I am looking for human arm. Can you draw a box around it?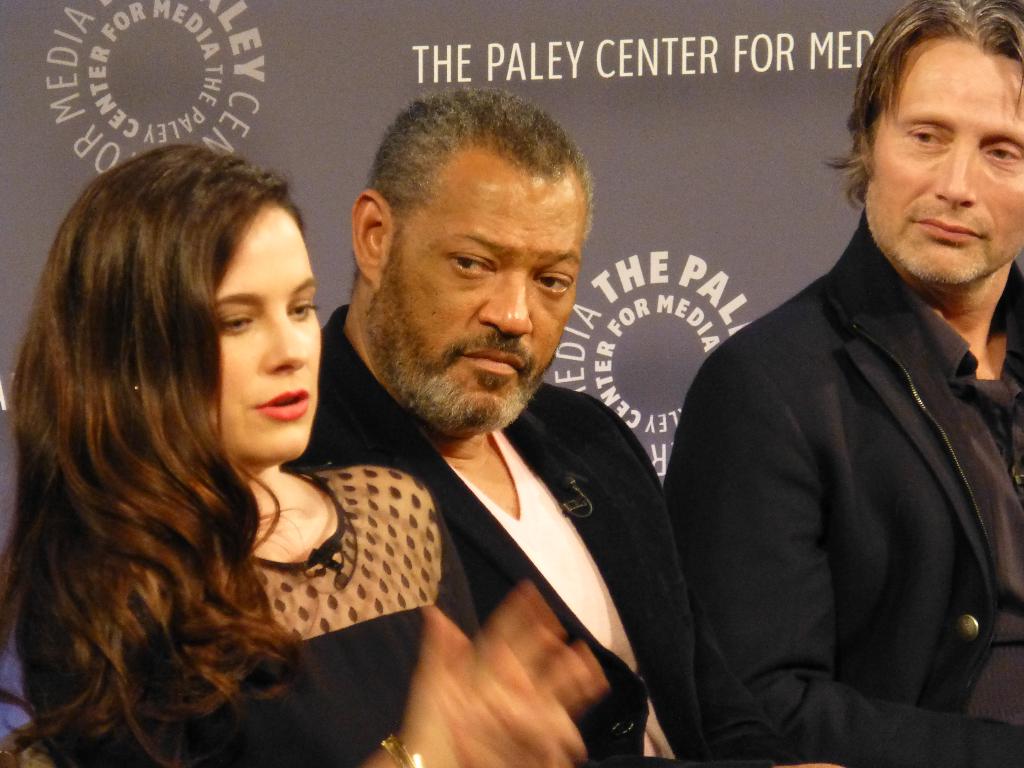
Sure, the bounding box is (left=606, top=397, right=703, bottom=762).
